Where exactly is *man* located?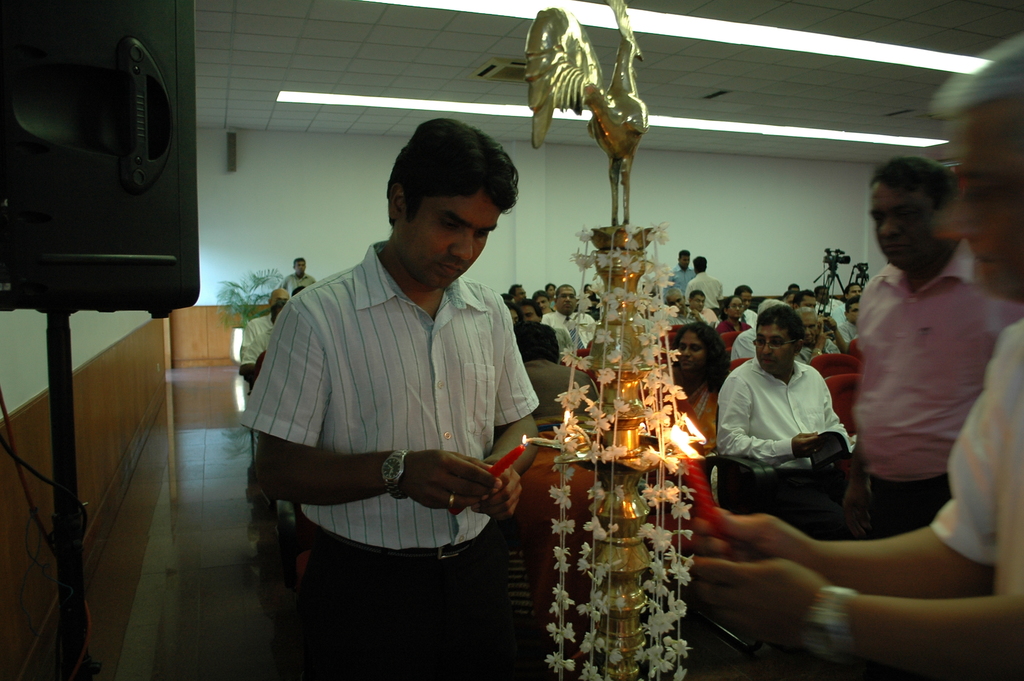
Its bounding box is [796,306,852,363].
